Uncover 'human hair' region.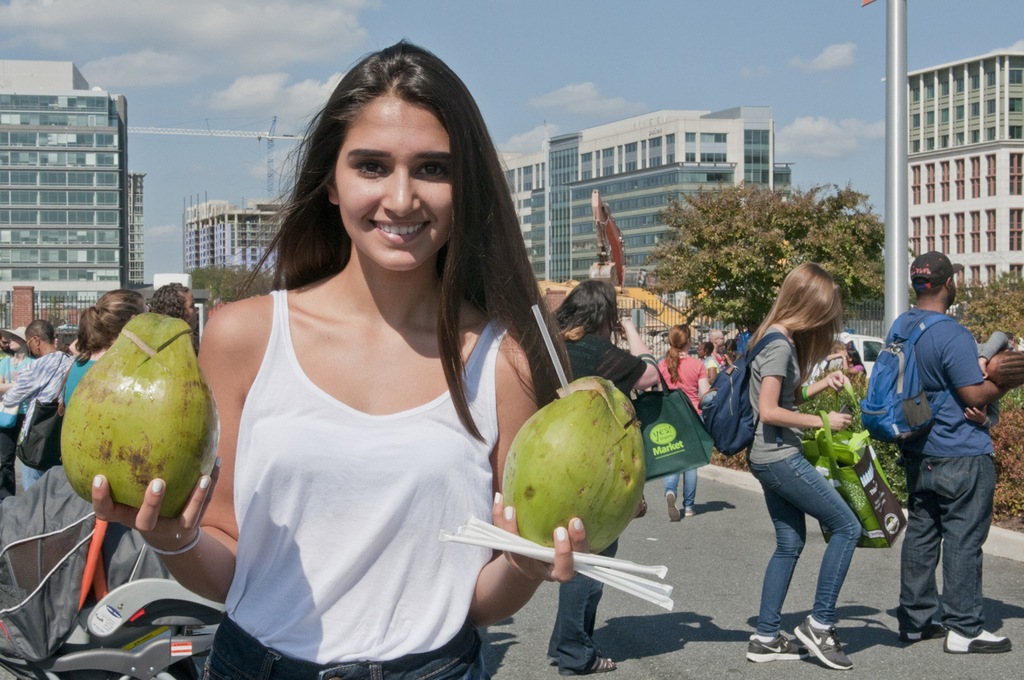
Uncovered: bbox=(144, 282, 190, 346).
